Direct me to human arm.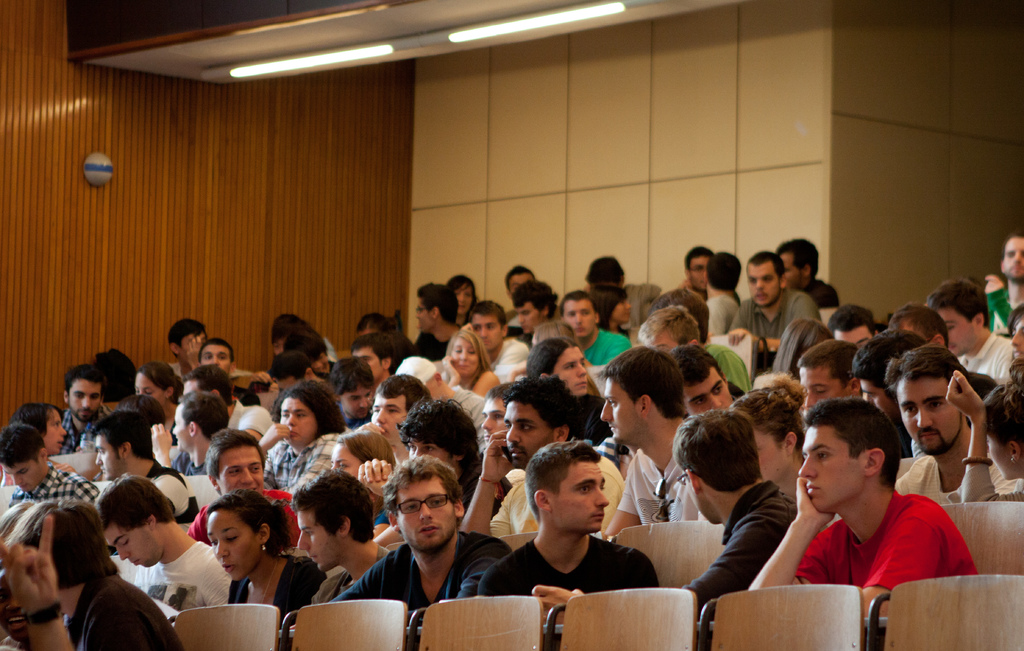
Direction: crop(445, 538, 513, 609).
